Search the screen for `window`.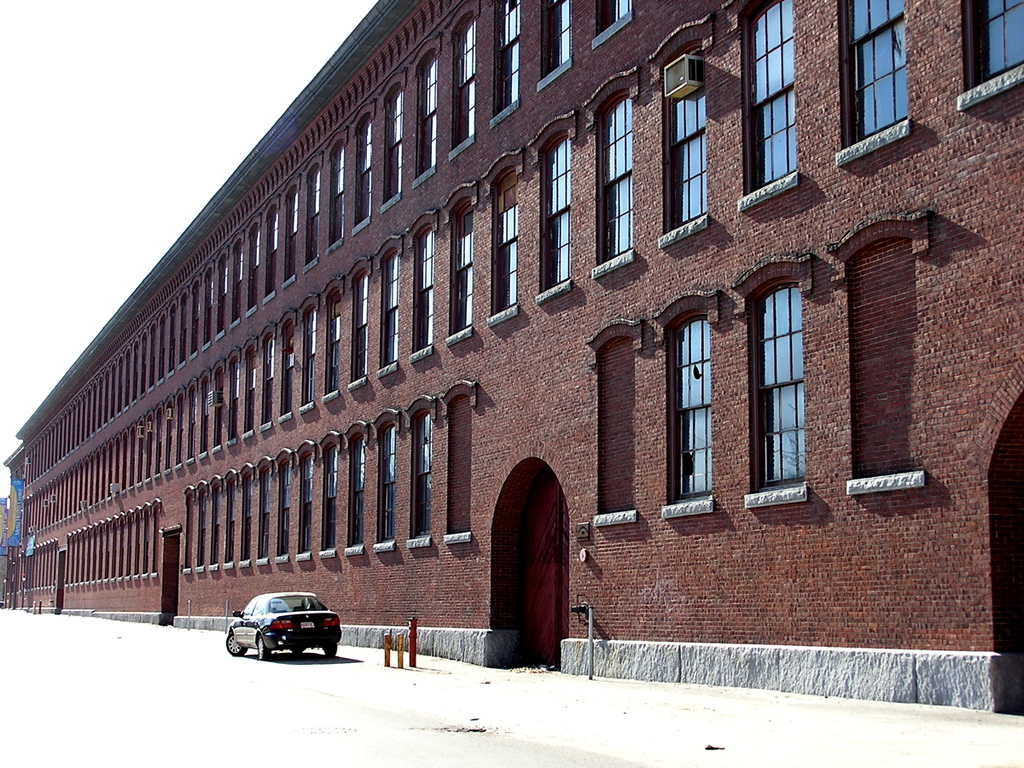
Found at {"left": 256, "top": 464, "right": 268, "bottom": 560}.
